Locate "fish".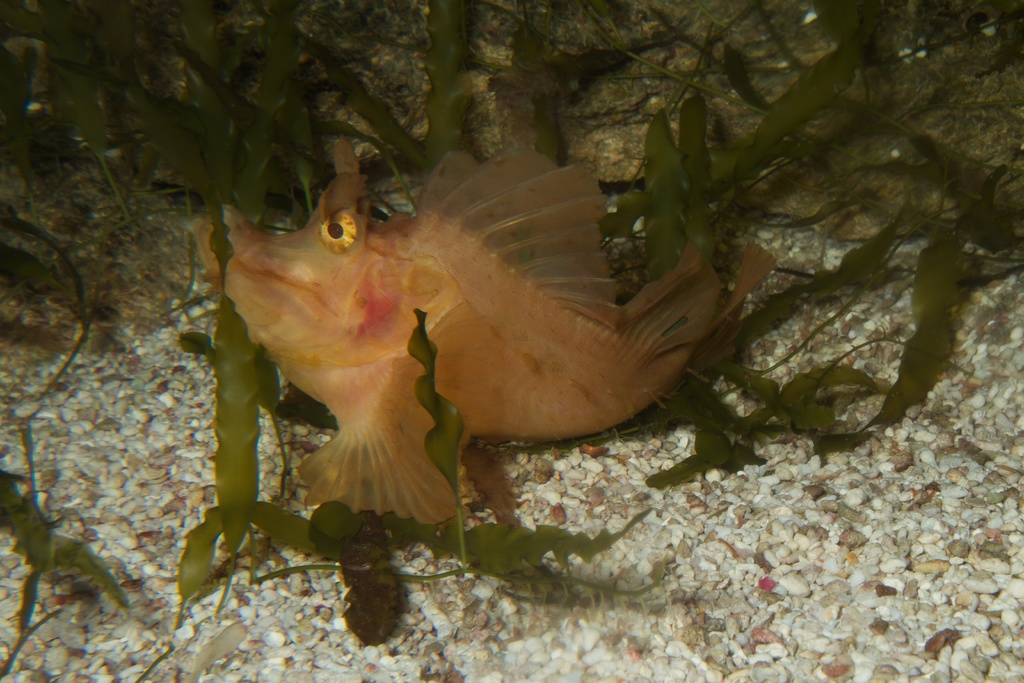
Bounding box: region(200, 133, 778, 524).
